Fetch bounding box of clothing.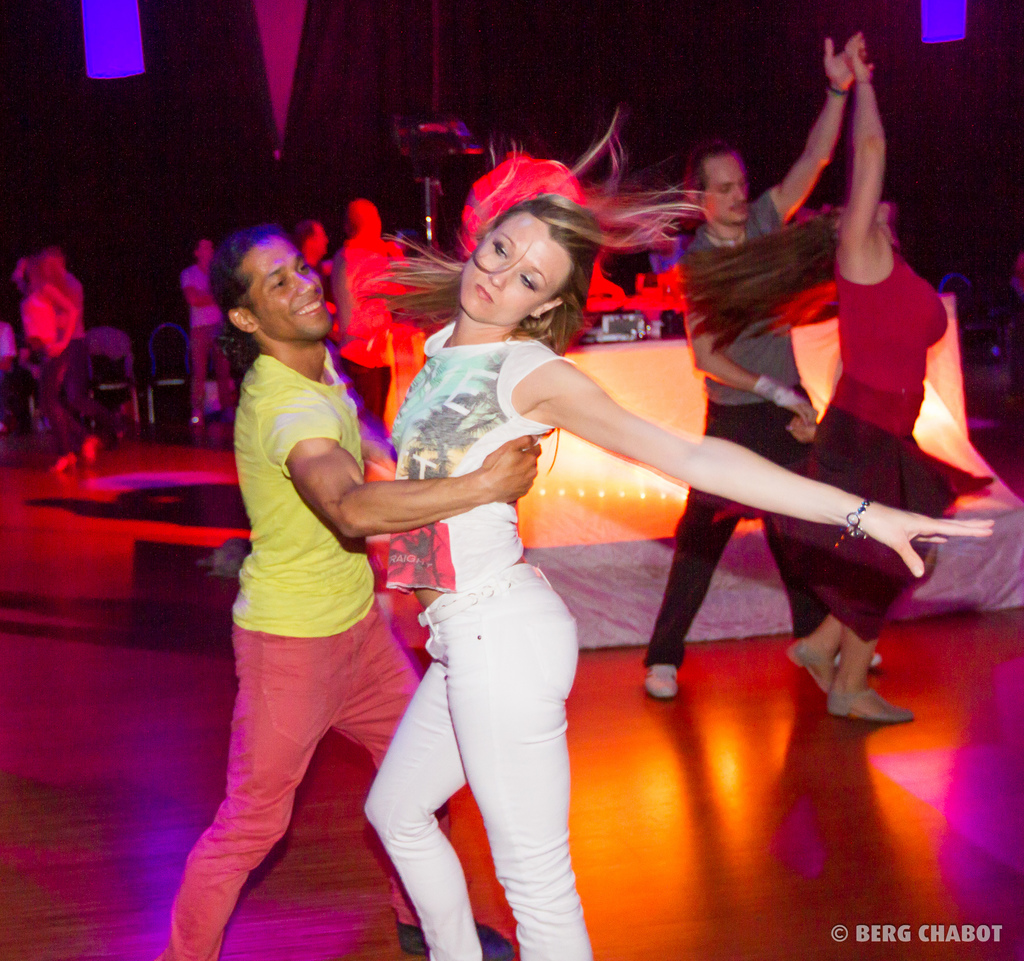
Bbox: 338 236 402 431.
